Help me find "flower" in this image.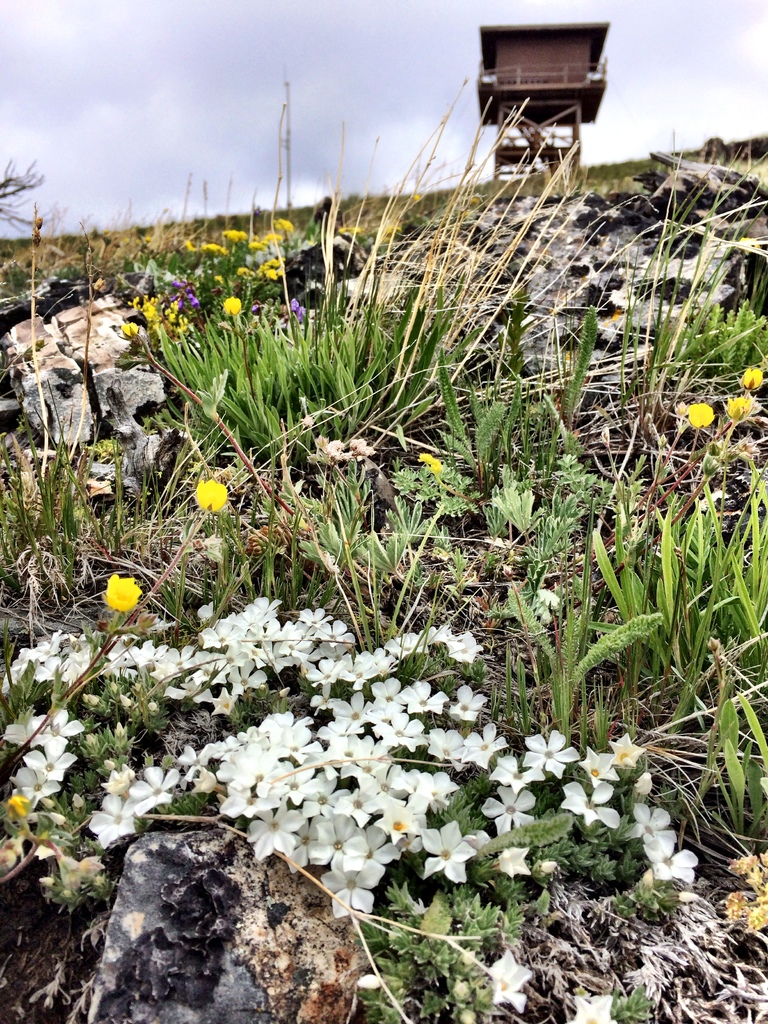
Found it: 219/298/243/319.
